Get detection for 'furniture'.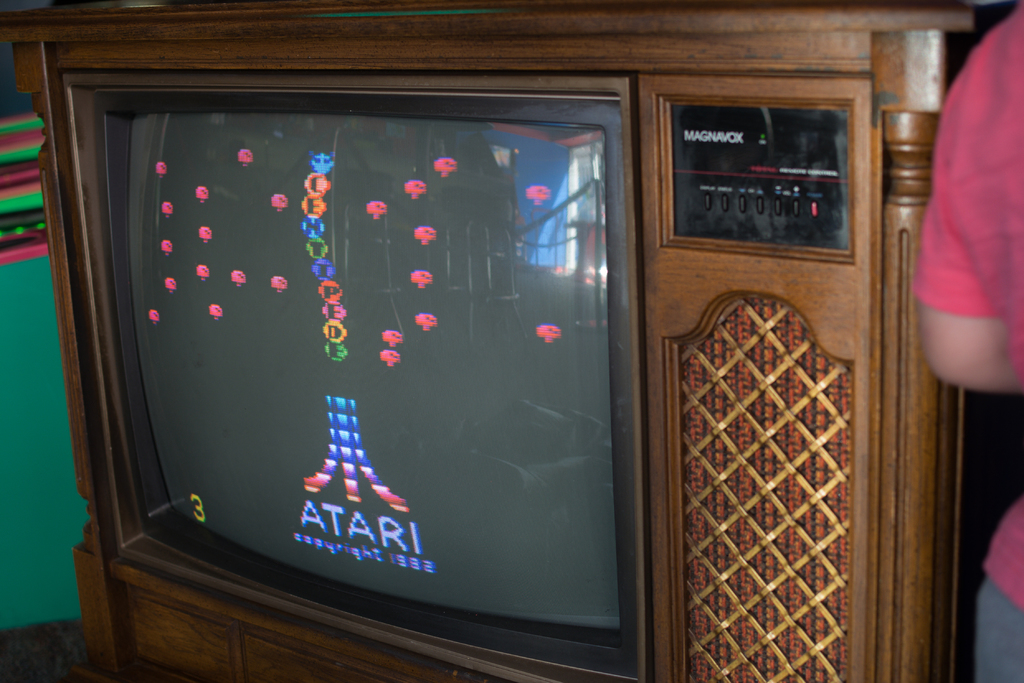
Detection: bbox(6, 0, 972, 682).
